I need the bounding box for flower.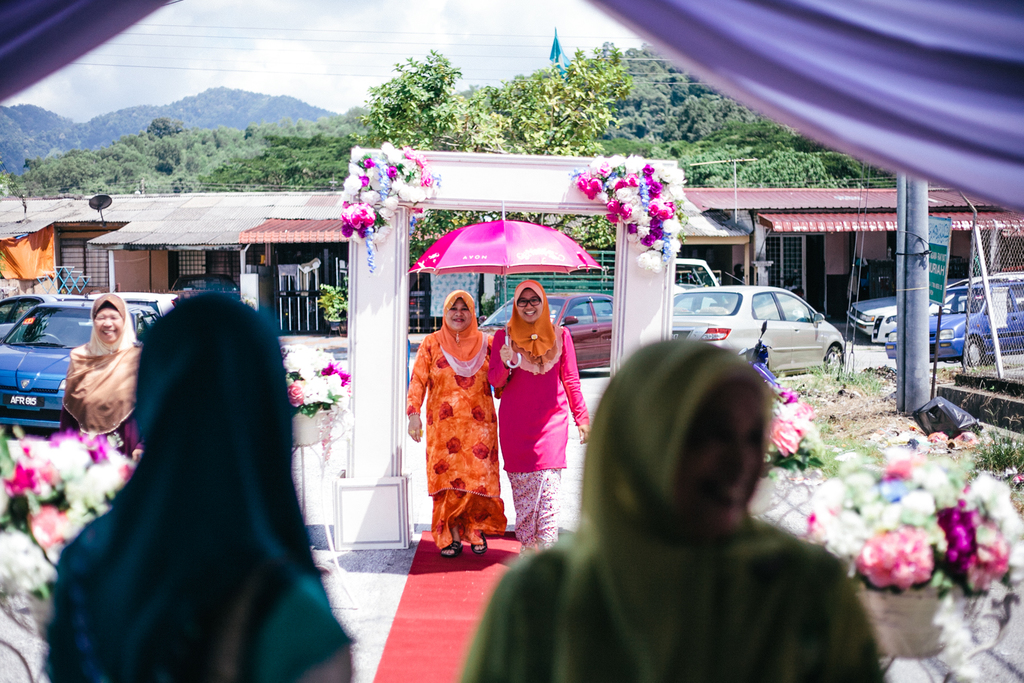
Here it is: [x1=864, y1=519, x2=963, y2=605].
